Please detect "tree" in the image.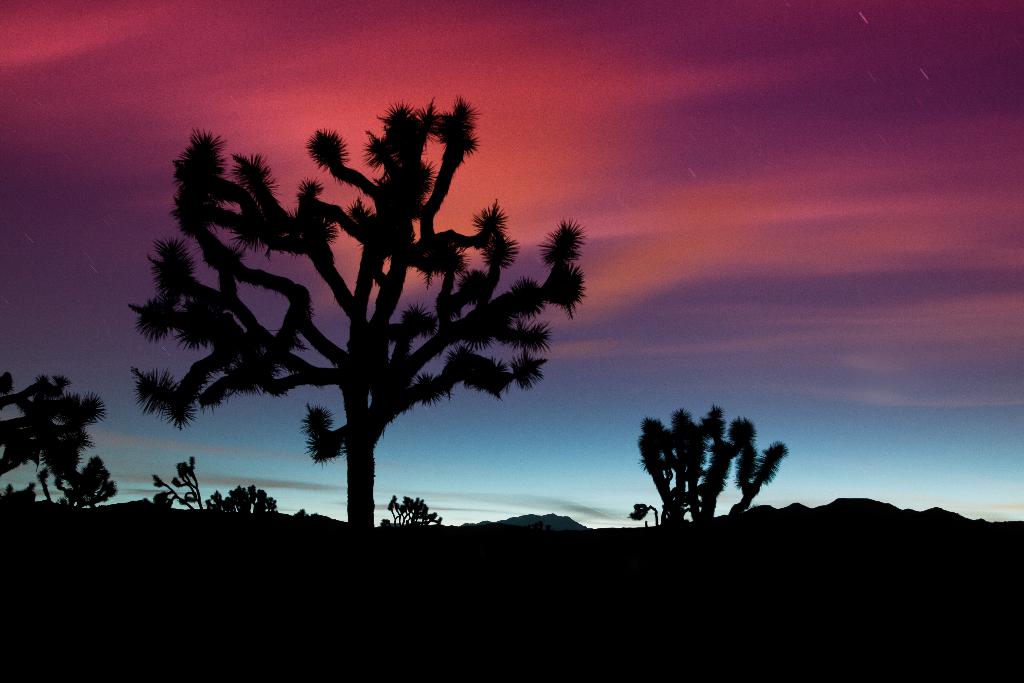
detection(203, 483, 292, 514).
